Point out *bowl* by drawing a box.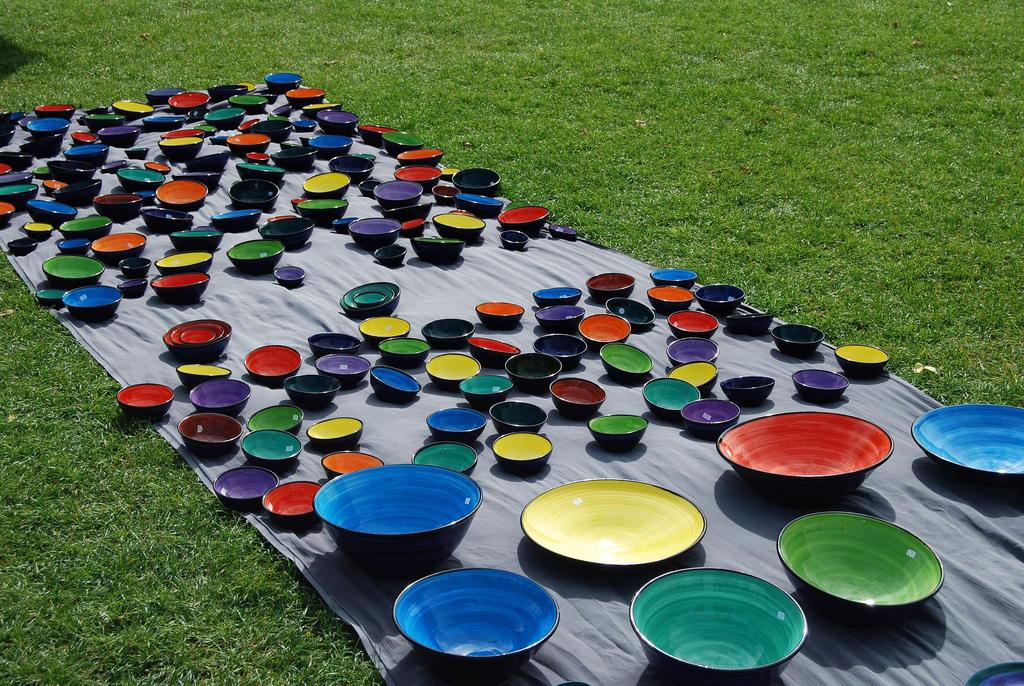
l=93, t=194, r=141, b=220.
